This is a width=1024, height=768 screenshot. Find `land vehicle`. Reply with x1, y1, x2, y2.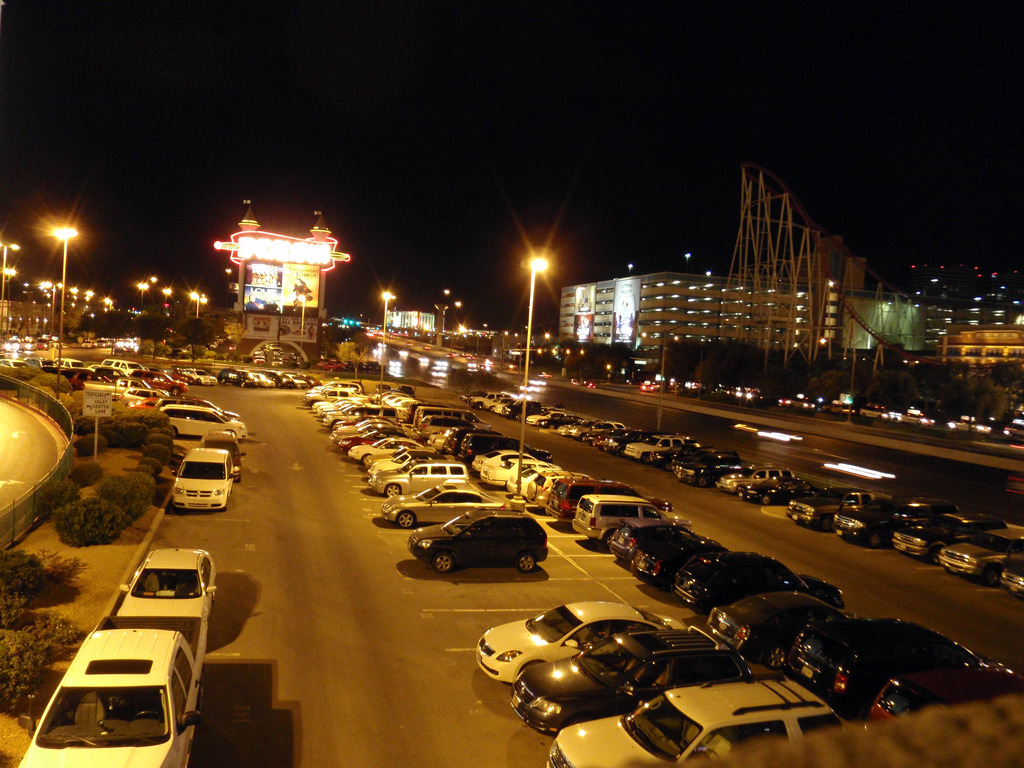
507, 627, 755, 739.
